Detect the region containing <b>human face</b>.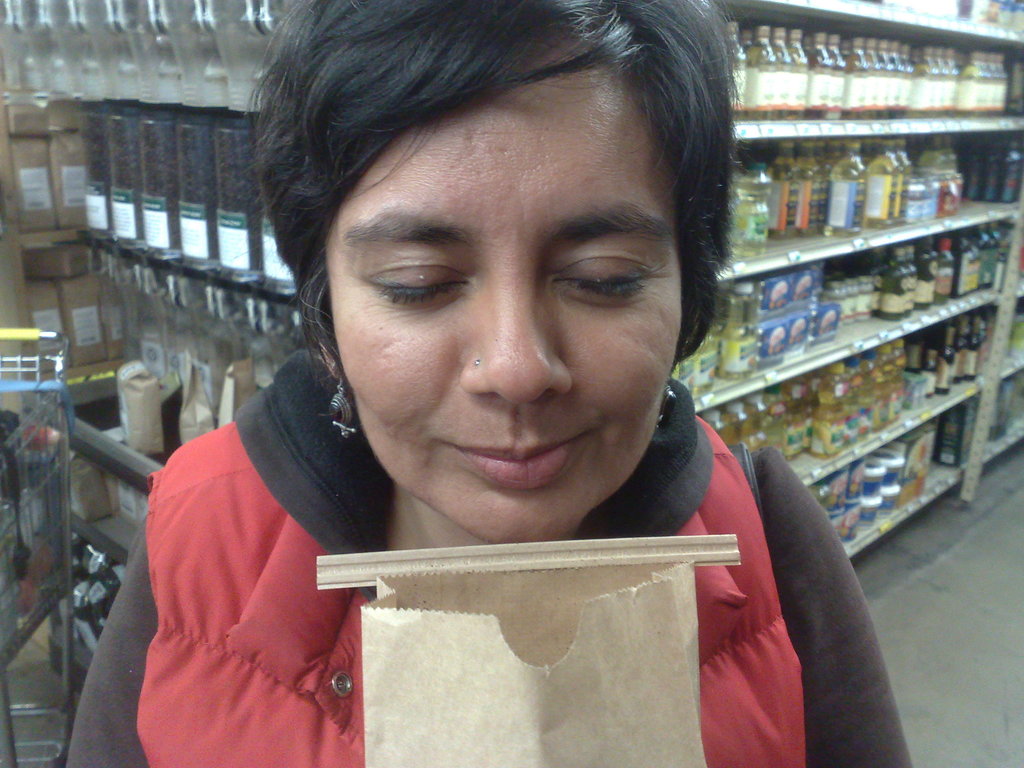
bbox(327, 64, 688, 545).
